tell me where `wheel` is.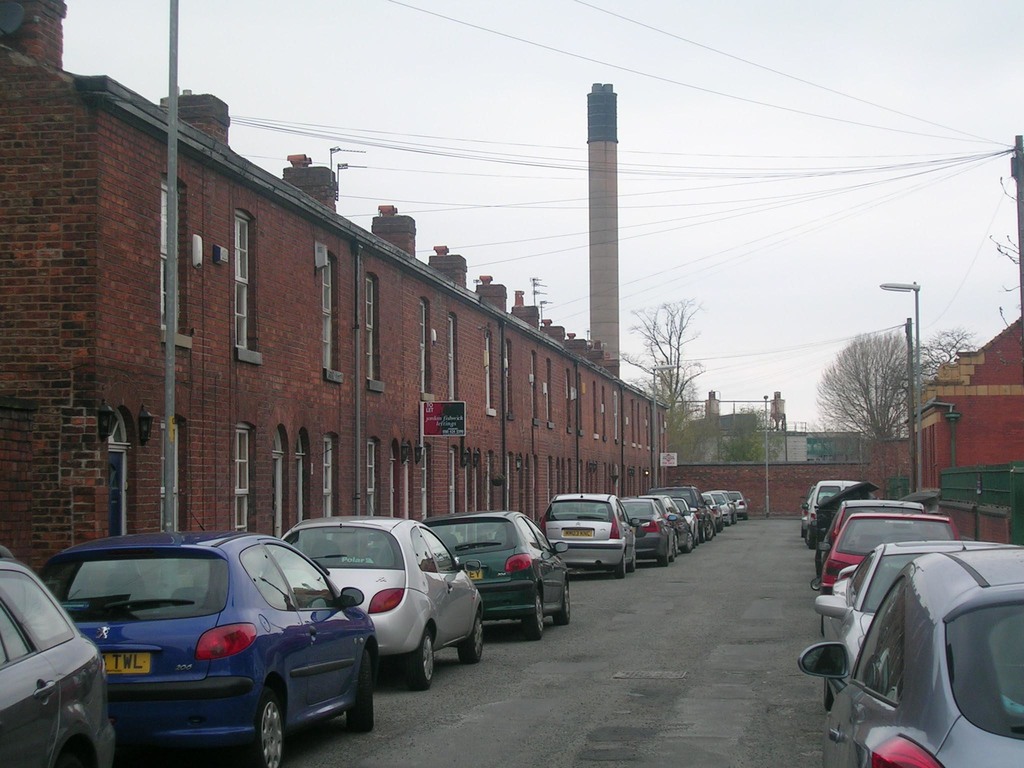
`wheel` is at BBox(556, 579, 572, 626).
